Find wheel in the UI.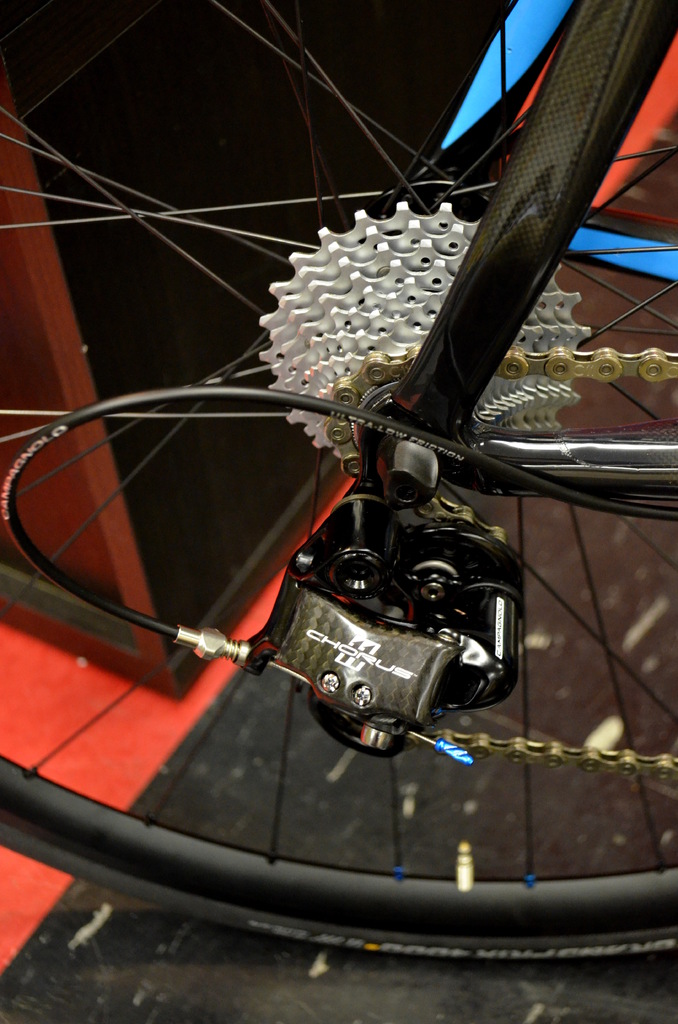
UI element at region(0, 0, 677, 966).
